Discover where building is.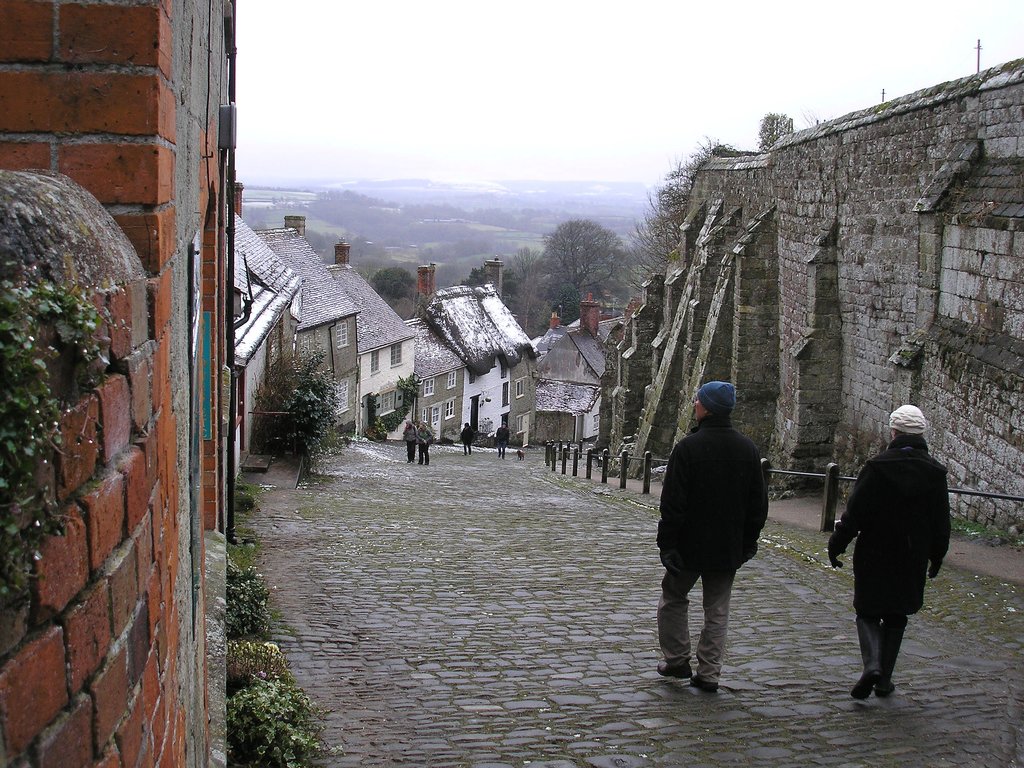
Discovered at <box>227,204,305,468</box>.
